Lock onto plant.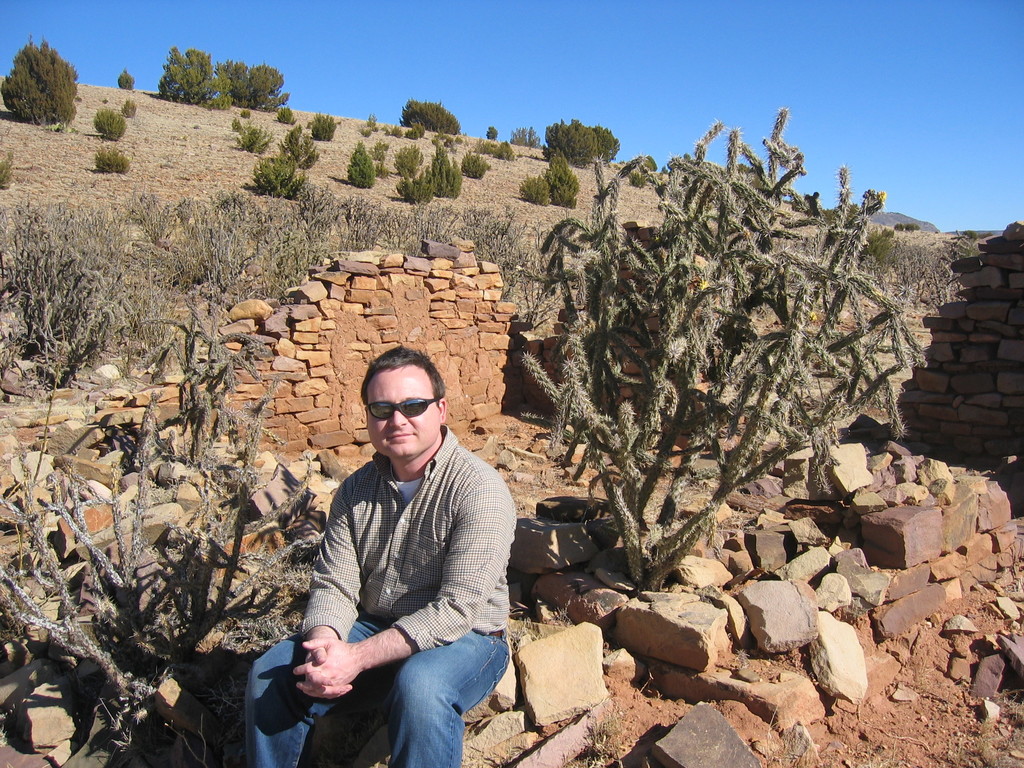
Locked: 486:129:496:140.
